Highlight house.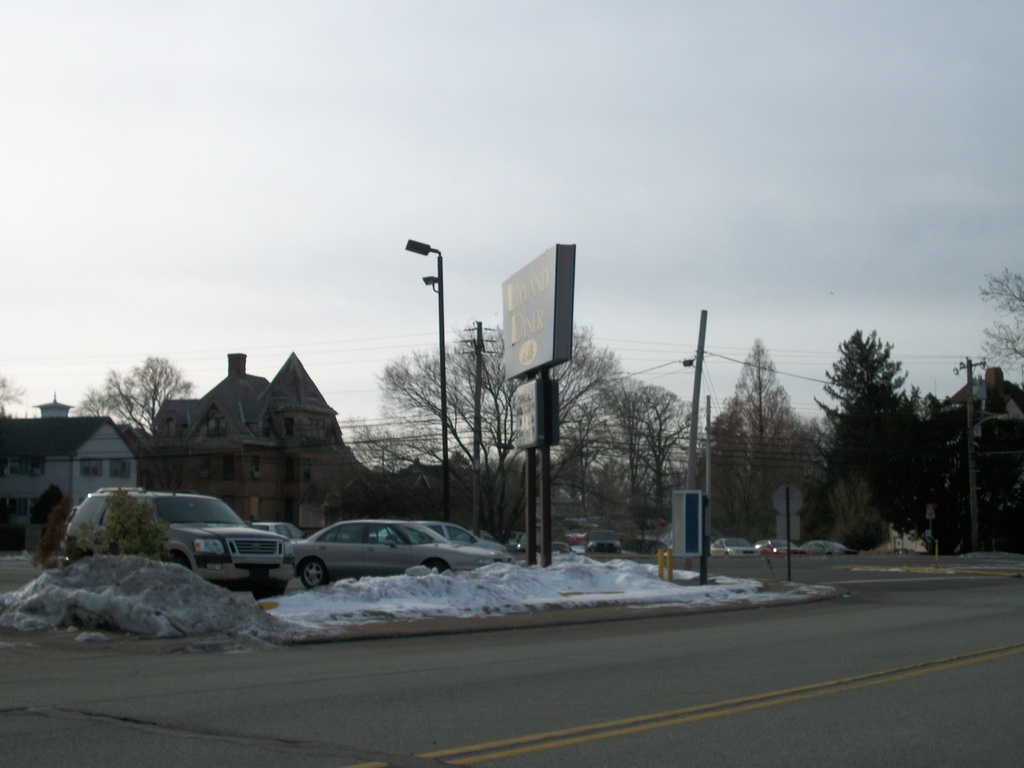
Highlighted region: region(134, 347, 374, 529).
